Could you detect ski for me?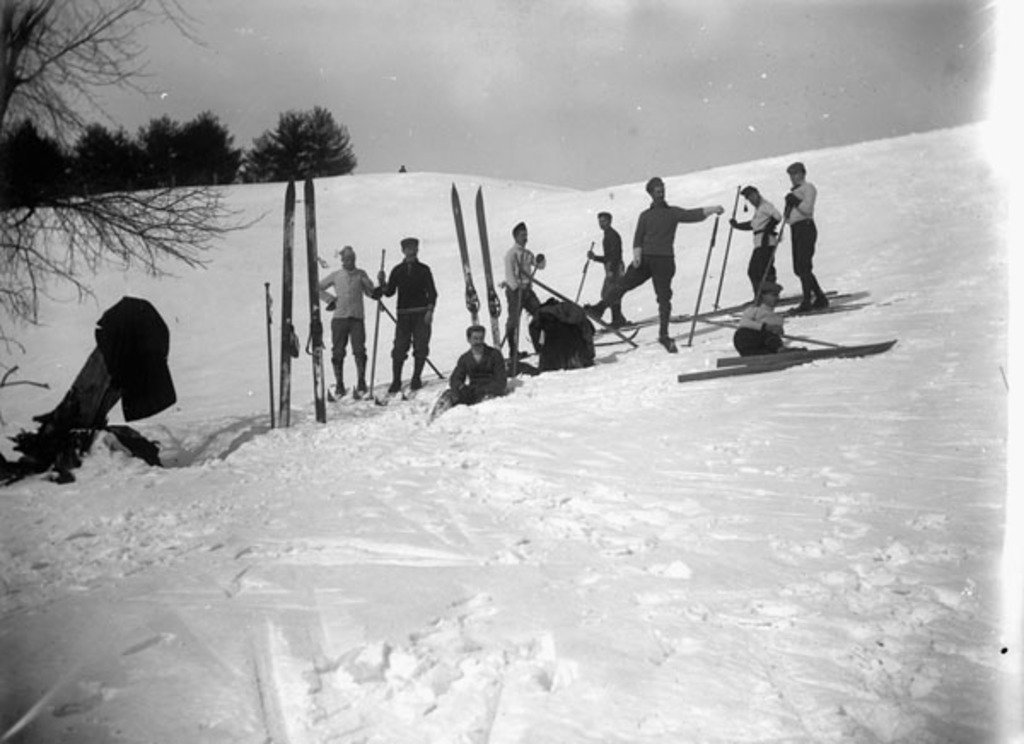
Detection result: (666,340,903,381).
